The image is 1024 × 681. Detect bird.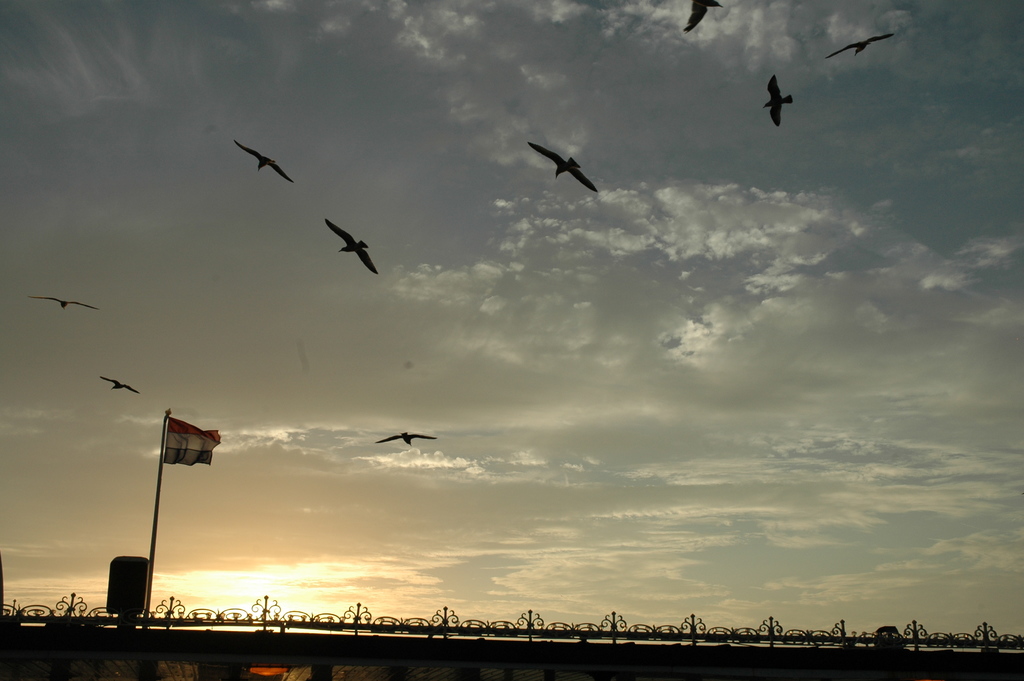
Detection: detection(762, 68, 792, 129).
